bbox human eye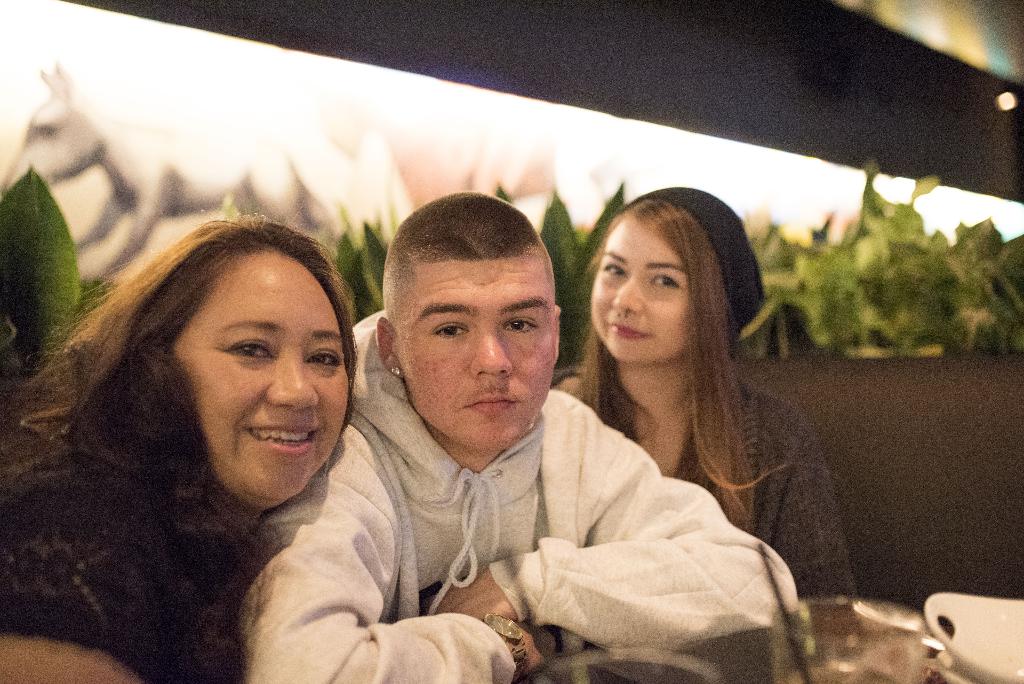
l=602, t=260, r=627, b=275
